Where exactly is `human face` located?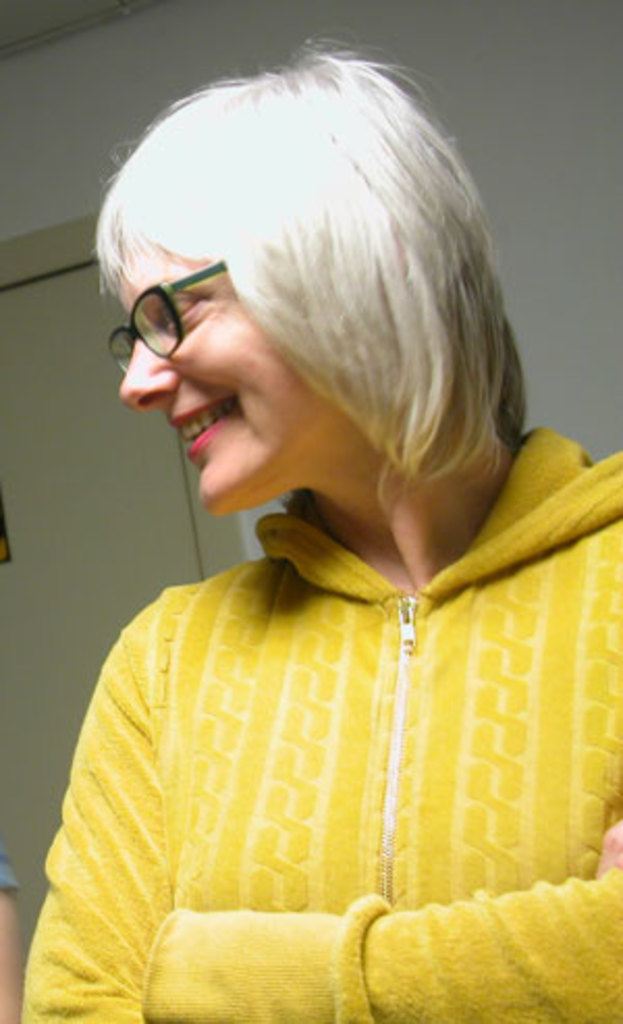
Its bounding box is <bbox>118, 231, 322, 505</bbox>.
